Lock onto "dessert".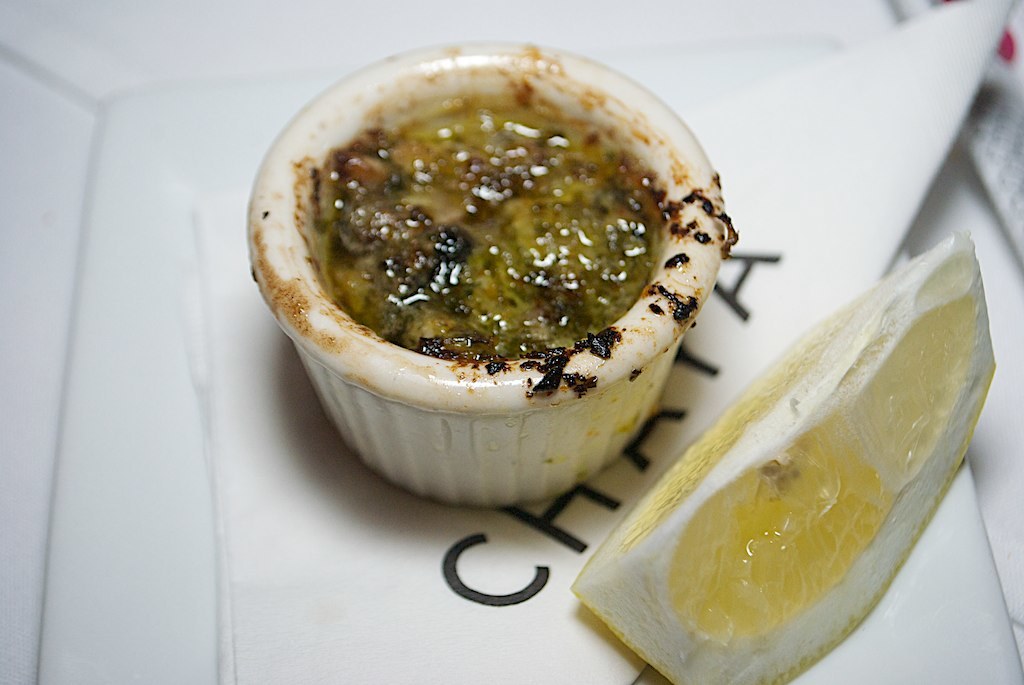
Locked: Rect(258, 44, 727, 526).
